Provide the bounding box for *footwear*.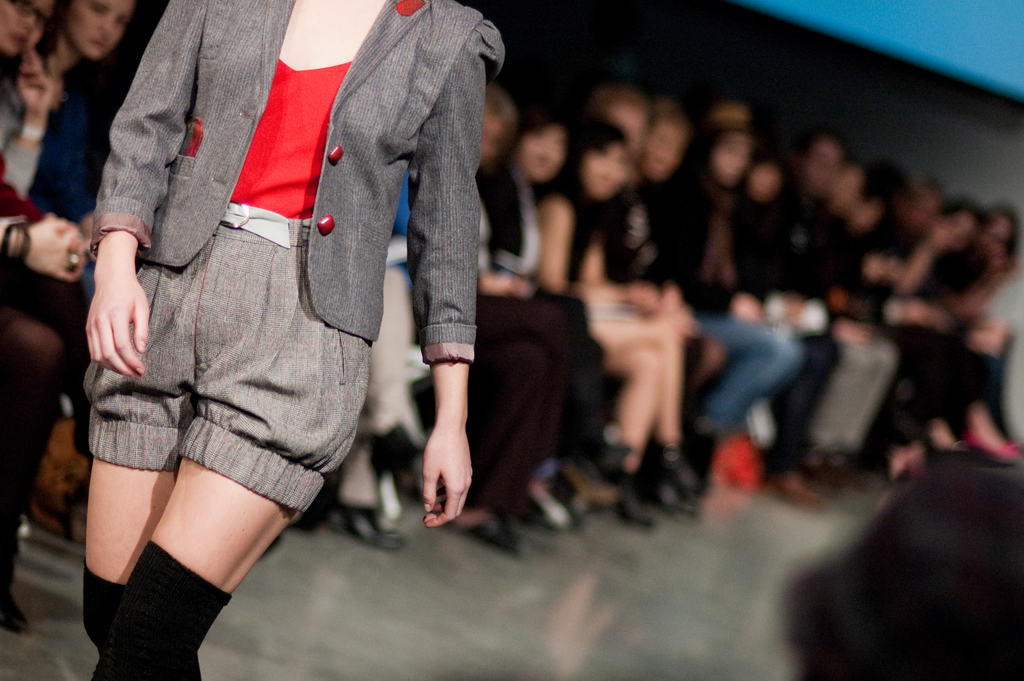
bbox(614, 494, 666, 526).
